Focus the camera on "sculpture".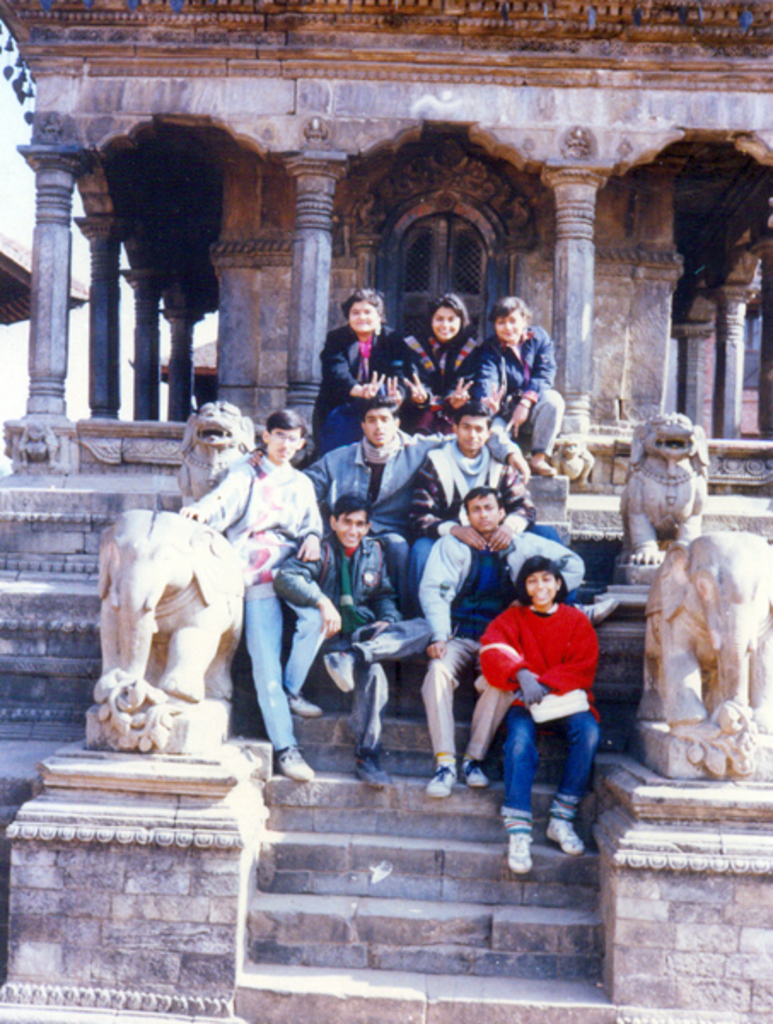
Focus region: 625/524/771/785.
